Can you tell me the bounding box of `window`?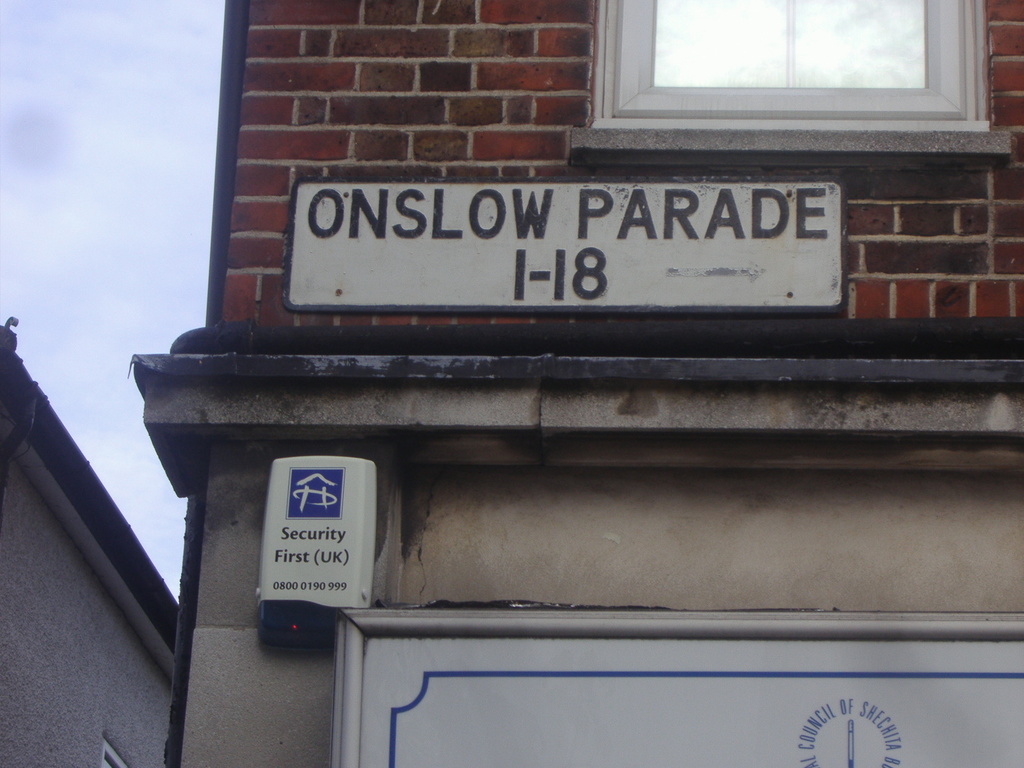
(600, 0, 988, 121).
